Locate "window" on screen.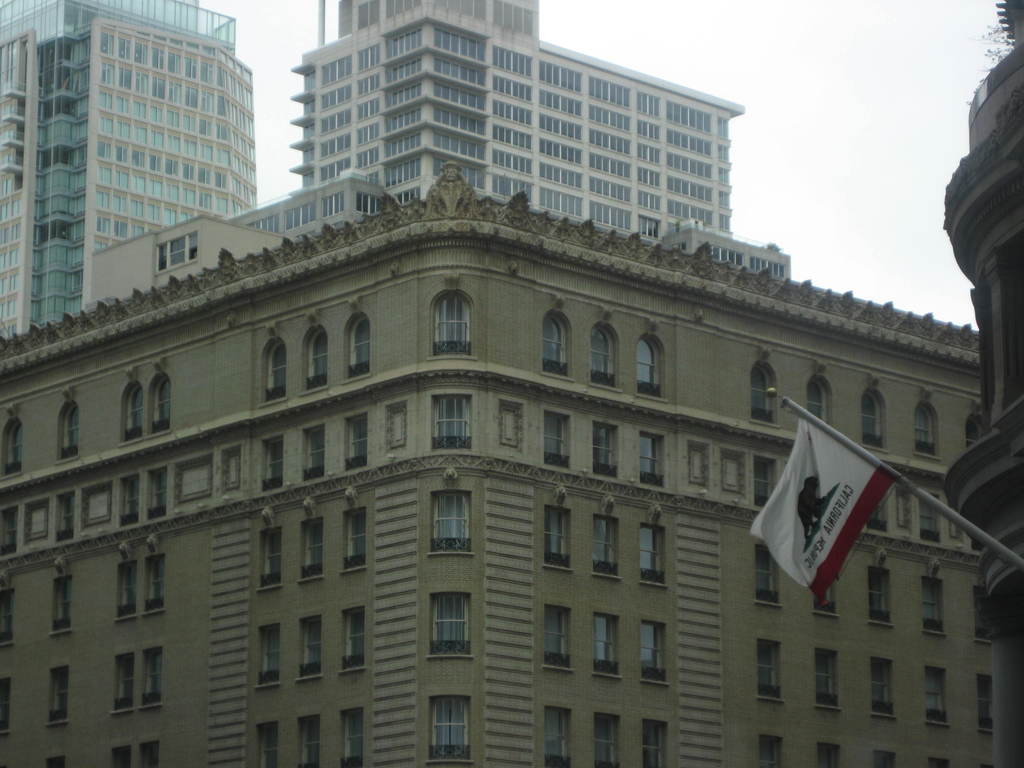
On screen at box(592, 714, 621, 767).
